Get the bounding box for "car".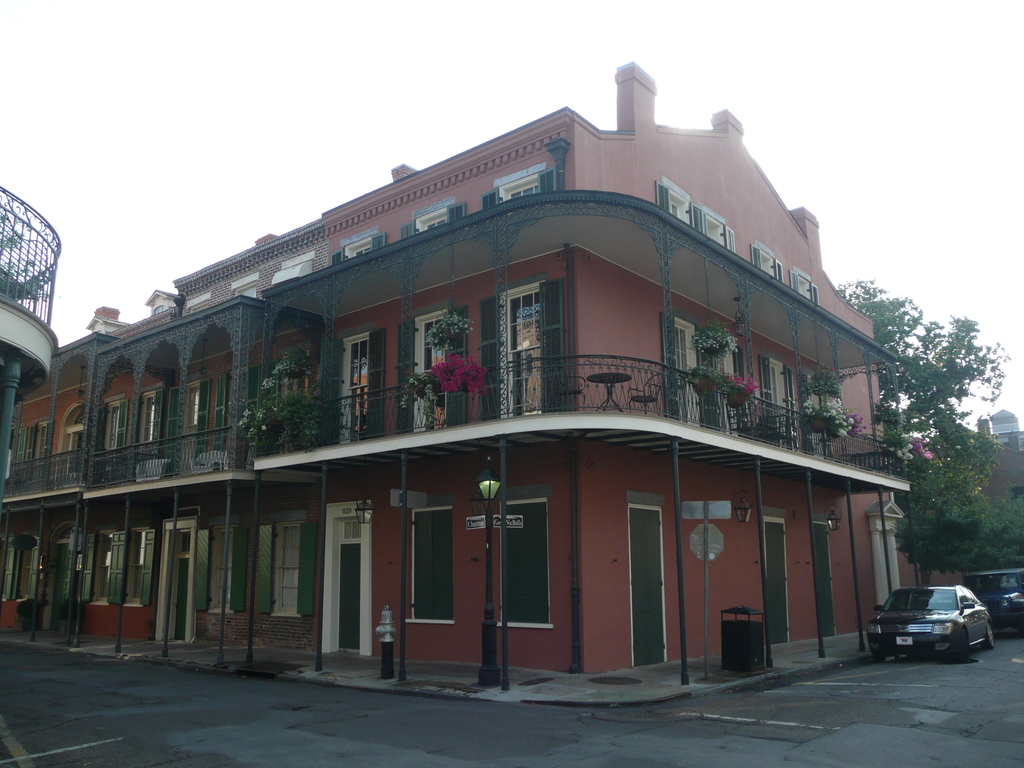
box(872, 586, 1004, 666).
